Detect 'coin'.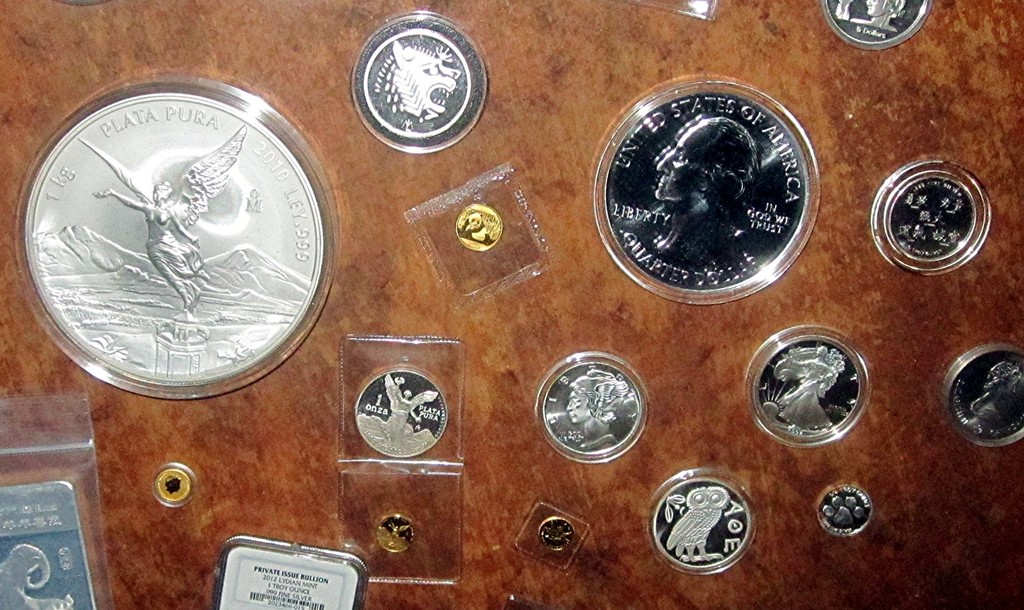
Detected at bbox=[959, 355, 1023, 439].
